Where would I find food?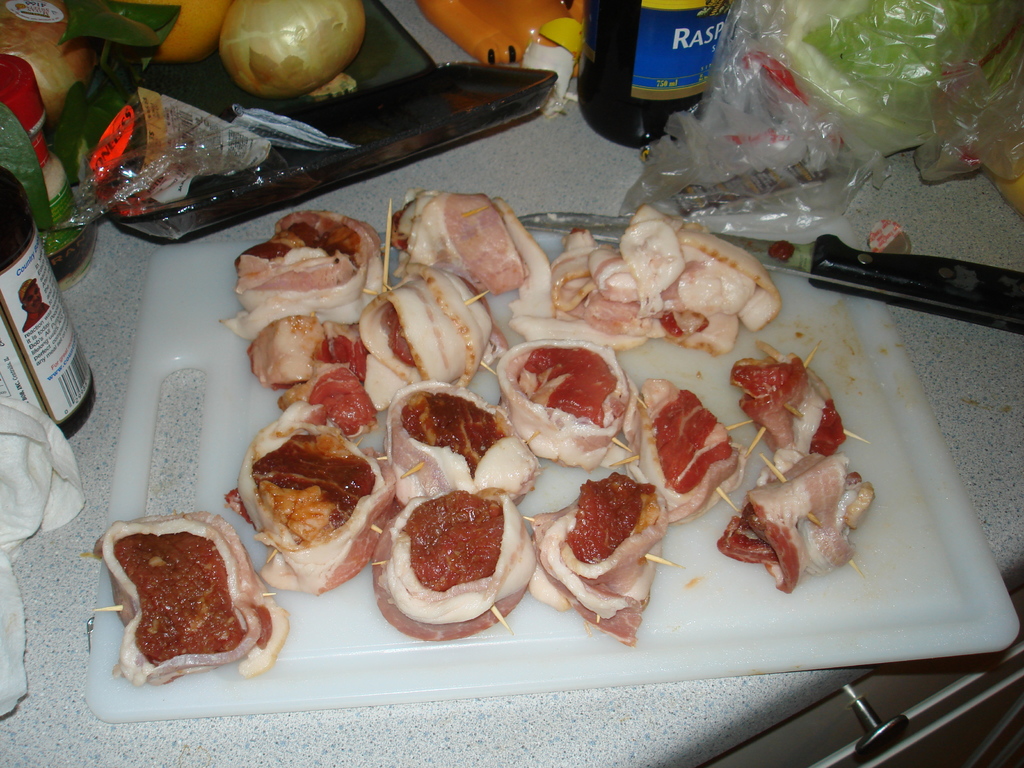
At (0, 0, 98, 129).
